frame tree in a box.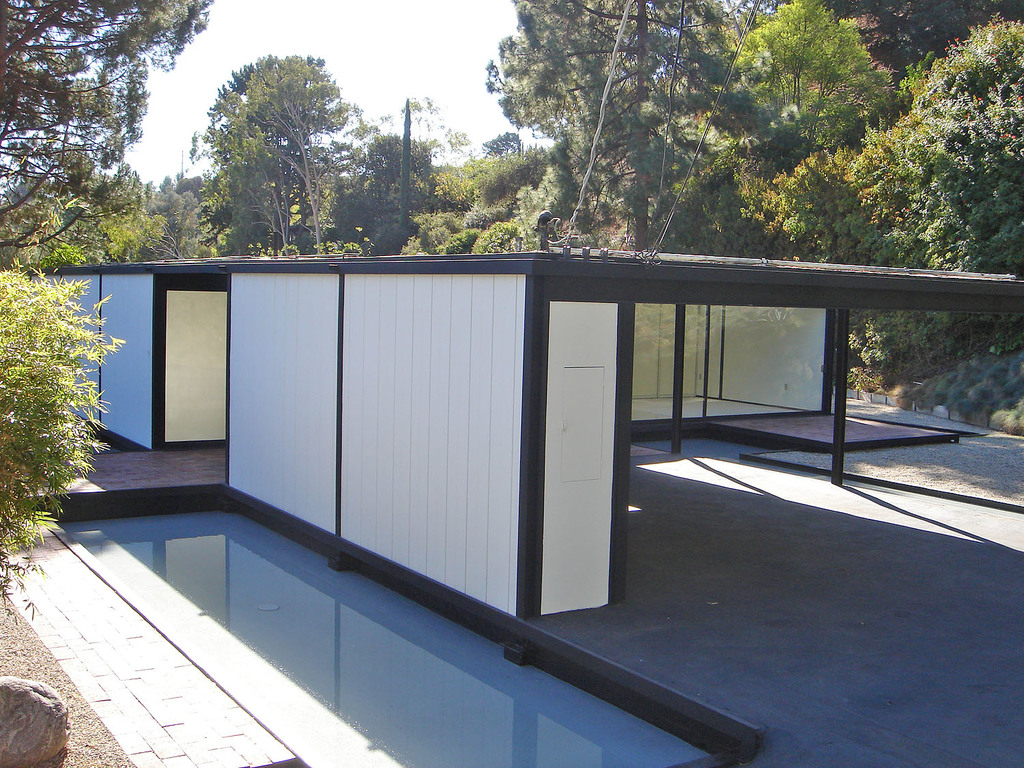
[x1=384, y1=122, x2=592, y2=257].
